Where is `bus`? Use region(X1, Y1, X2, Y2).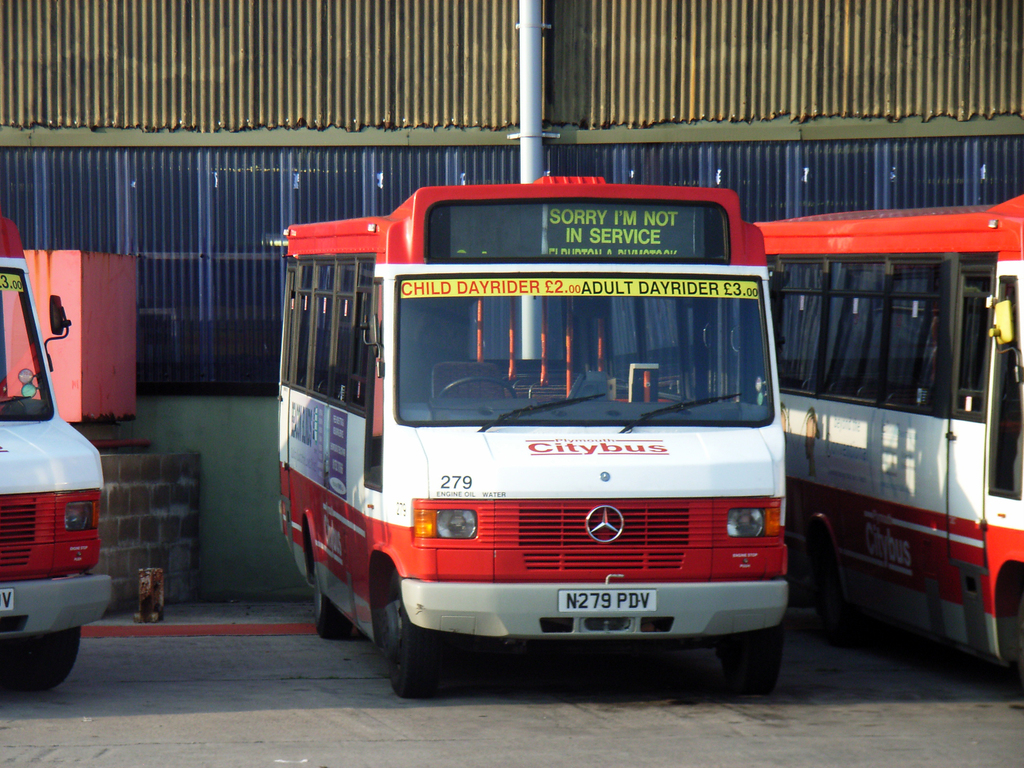
region(269, 167, 796, 697).
